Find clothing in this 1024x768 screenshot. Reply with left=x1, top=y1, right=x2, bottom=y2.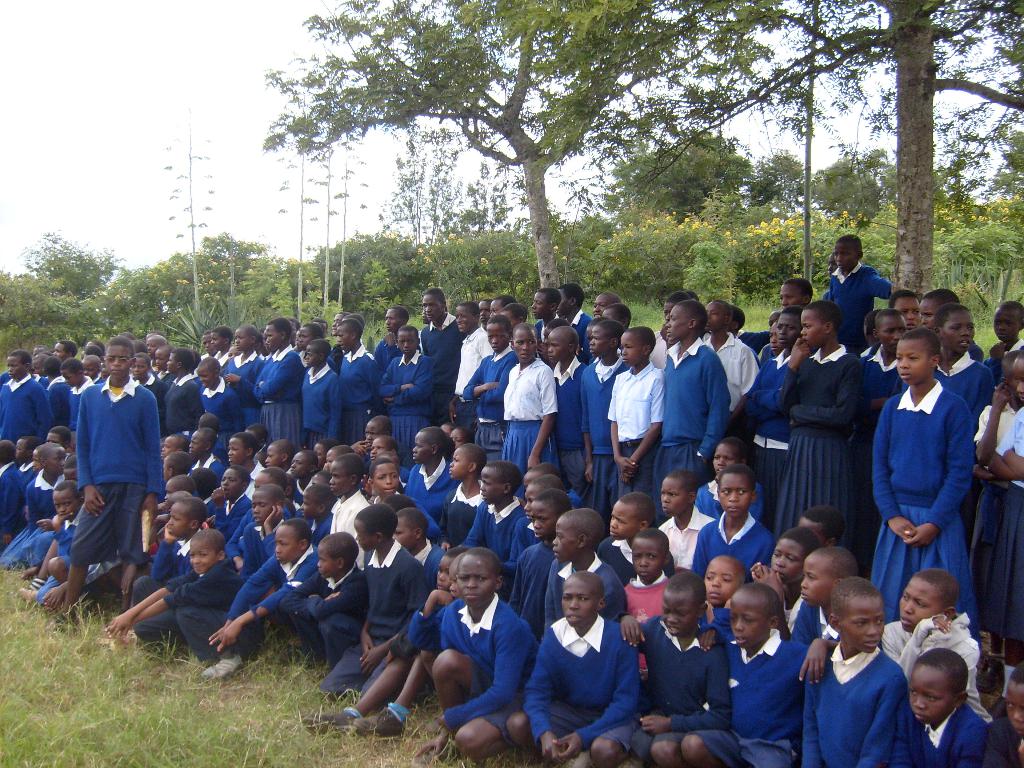
left=786, top=639, right=909, bottom=767.
